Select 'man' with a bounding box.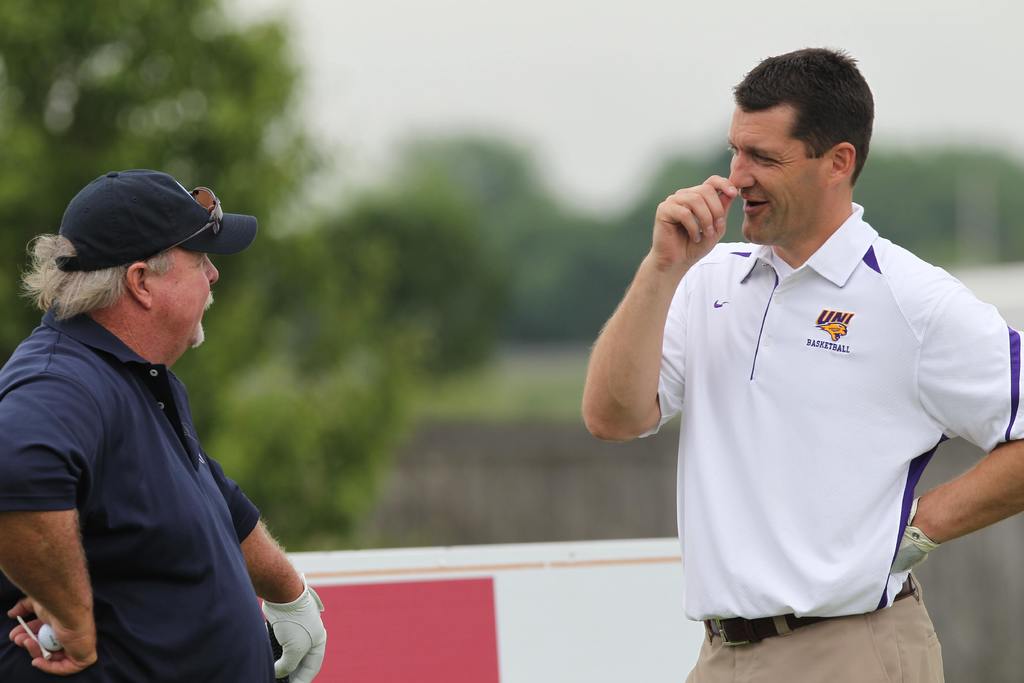
<region>577, 40, 1023, 682</region>.
